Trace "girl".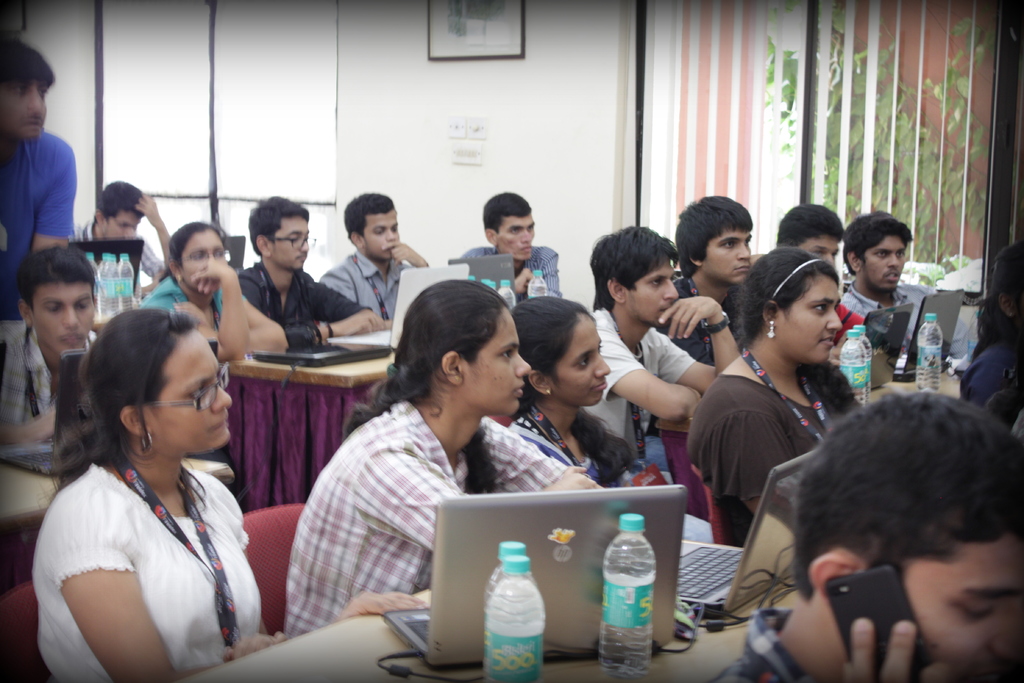
Traced to [left=684, top=244, right=862, bottom=546].
